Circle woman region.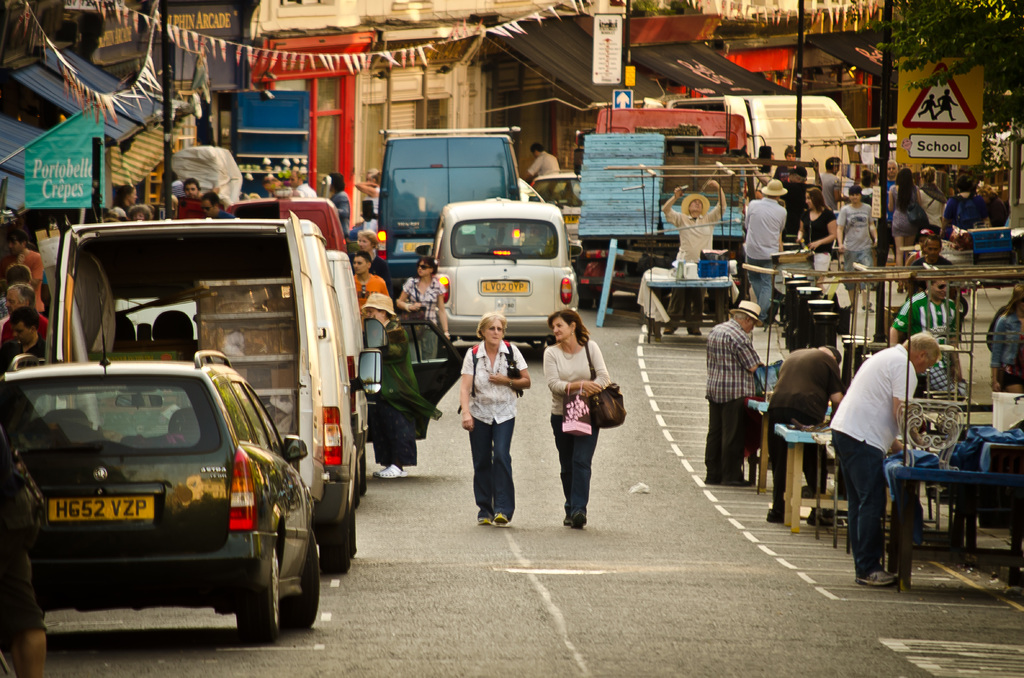
Region: [399,259,452,341].
